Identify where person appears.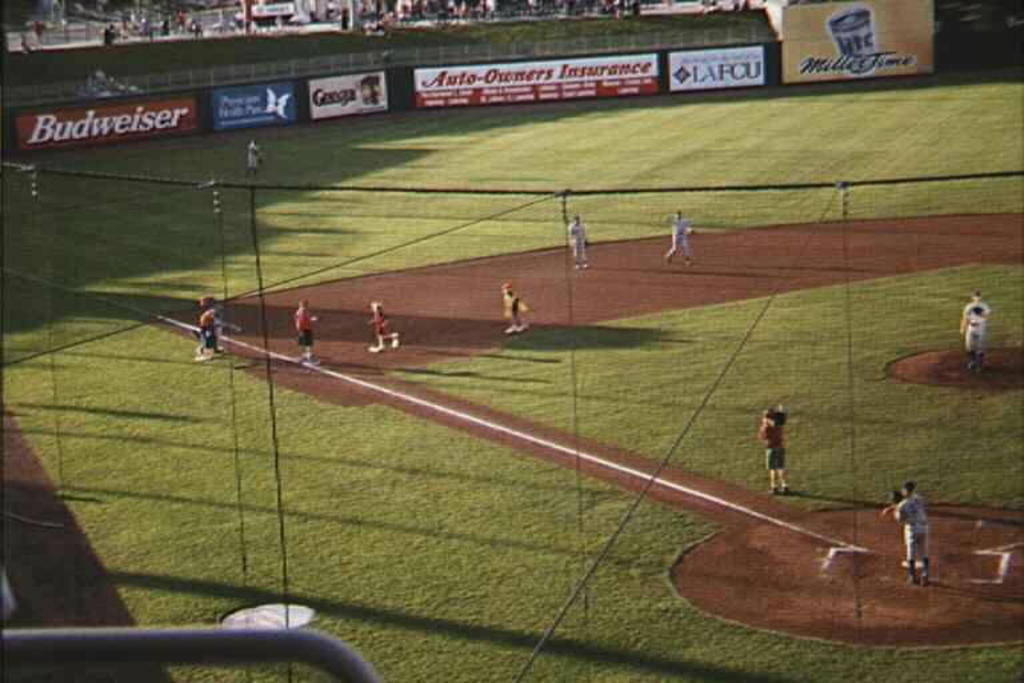
Appears at x1=563, y1=217, x2=595, y2=272.
